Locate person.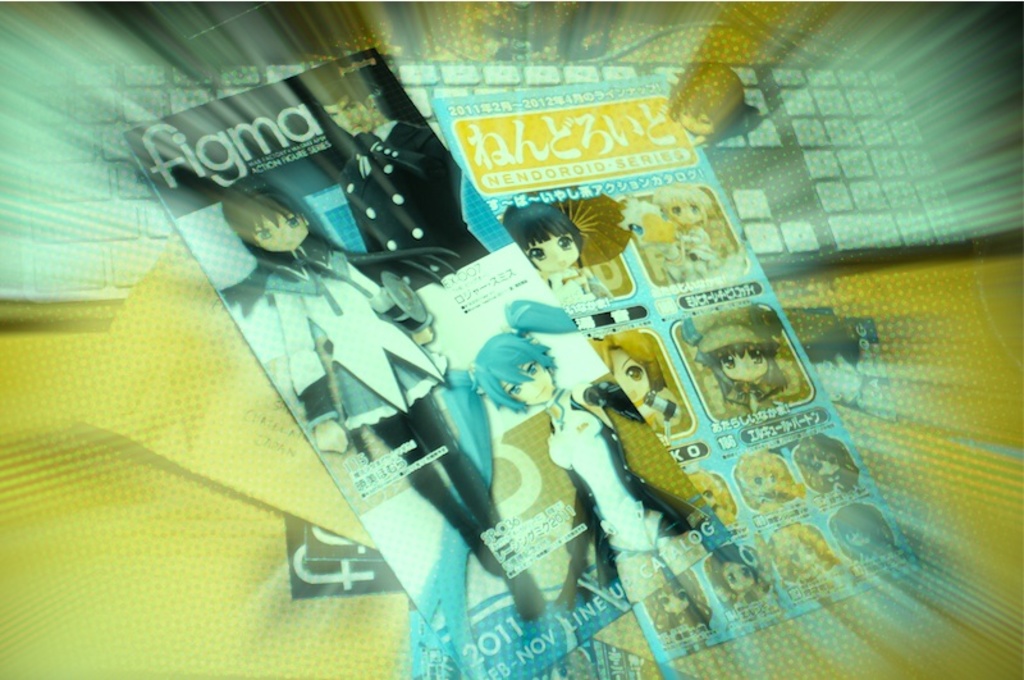
Bounding box: crop(476, 328, 716, 611).
